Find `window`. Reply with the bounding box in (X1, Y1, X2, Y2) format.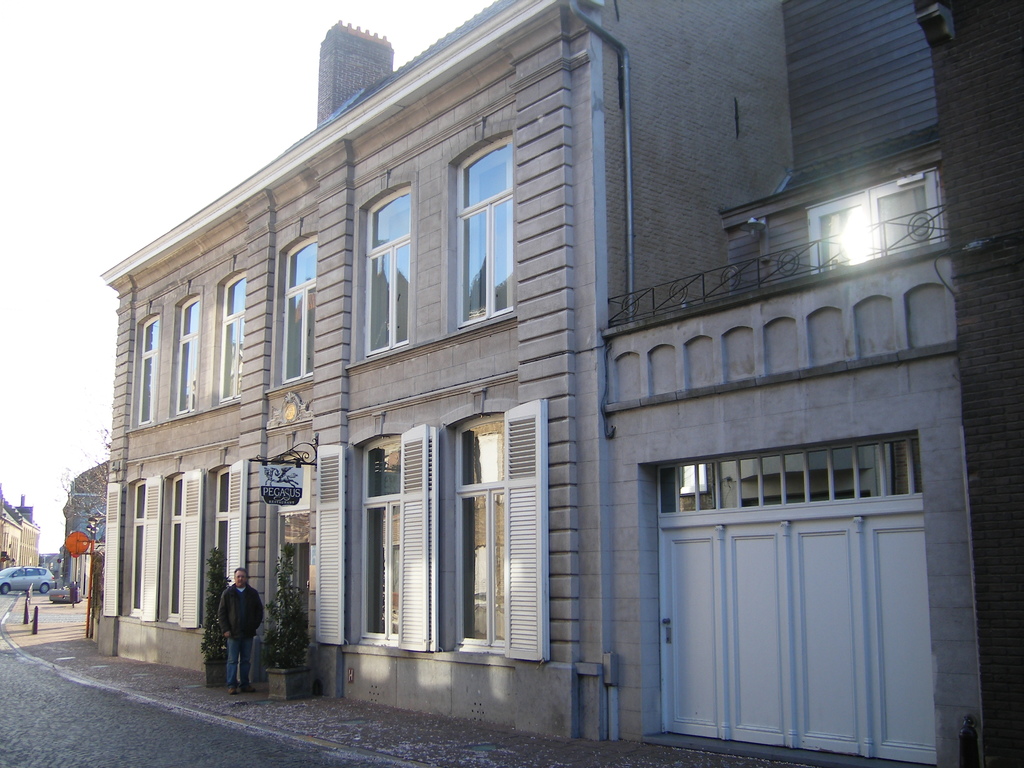
(132, 312, 158, 436).
